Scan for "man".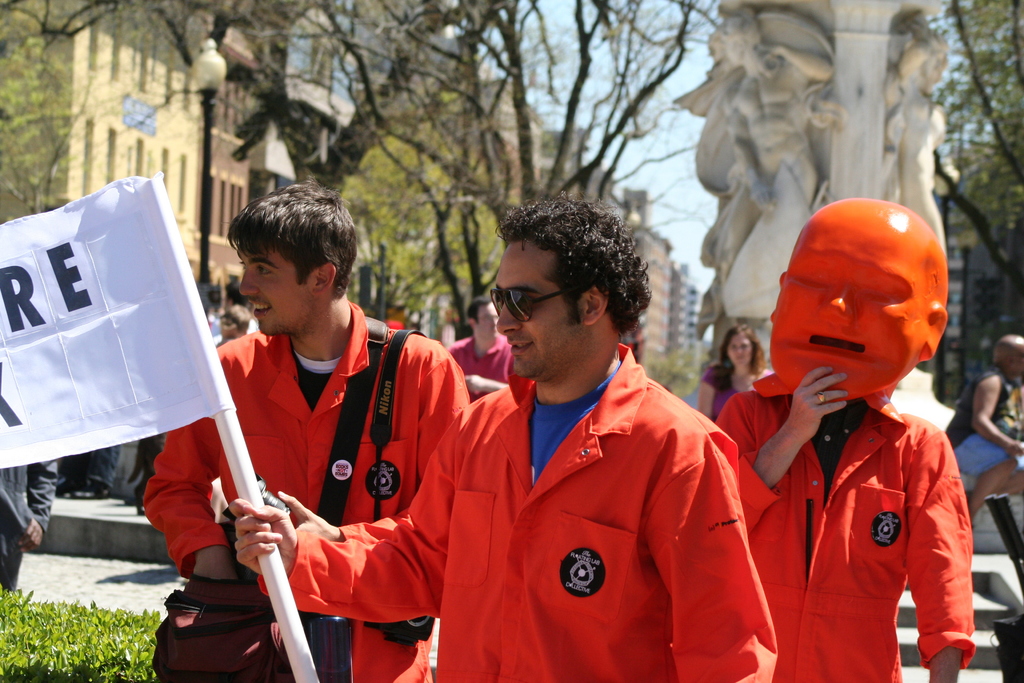
Scan result: box=[350, 218, 751, 677].
